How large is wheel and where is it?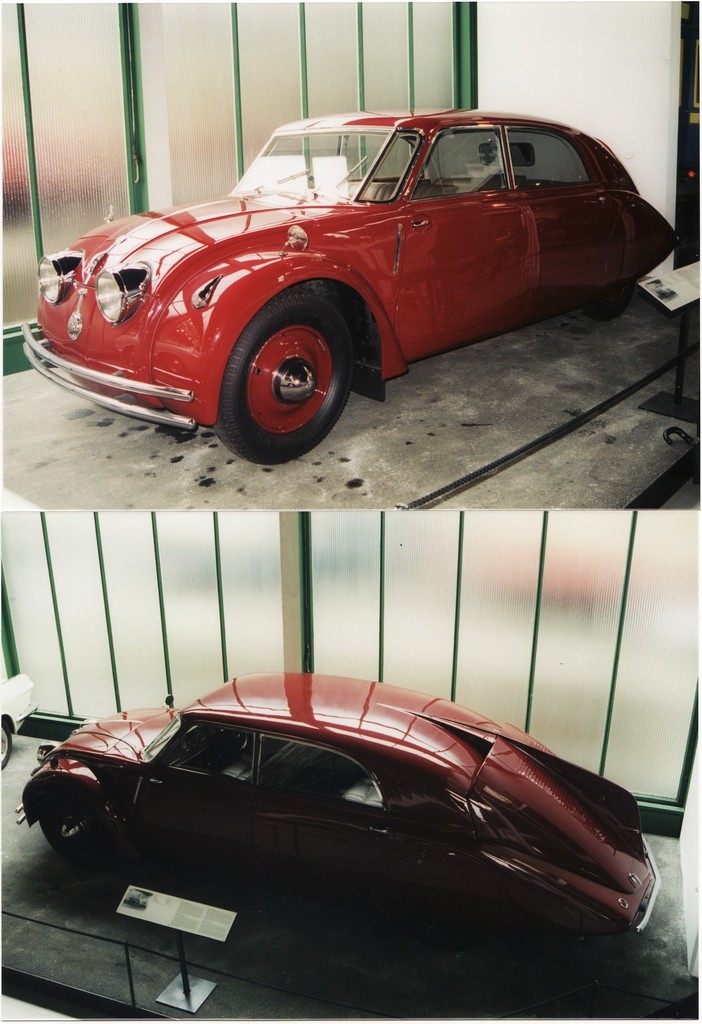
Bounding box: (594,290,633,323).
